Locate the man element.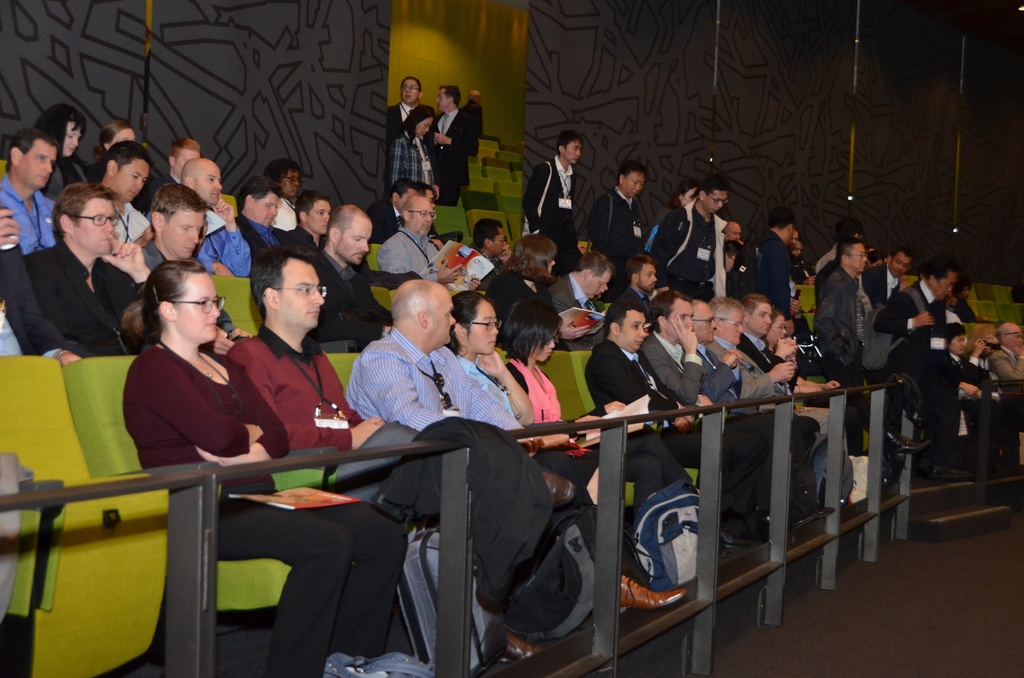
Element bbox: {"x1": 547, "y1": 252, "x2": 610, "y2": 346}.
